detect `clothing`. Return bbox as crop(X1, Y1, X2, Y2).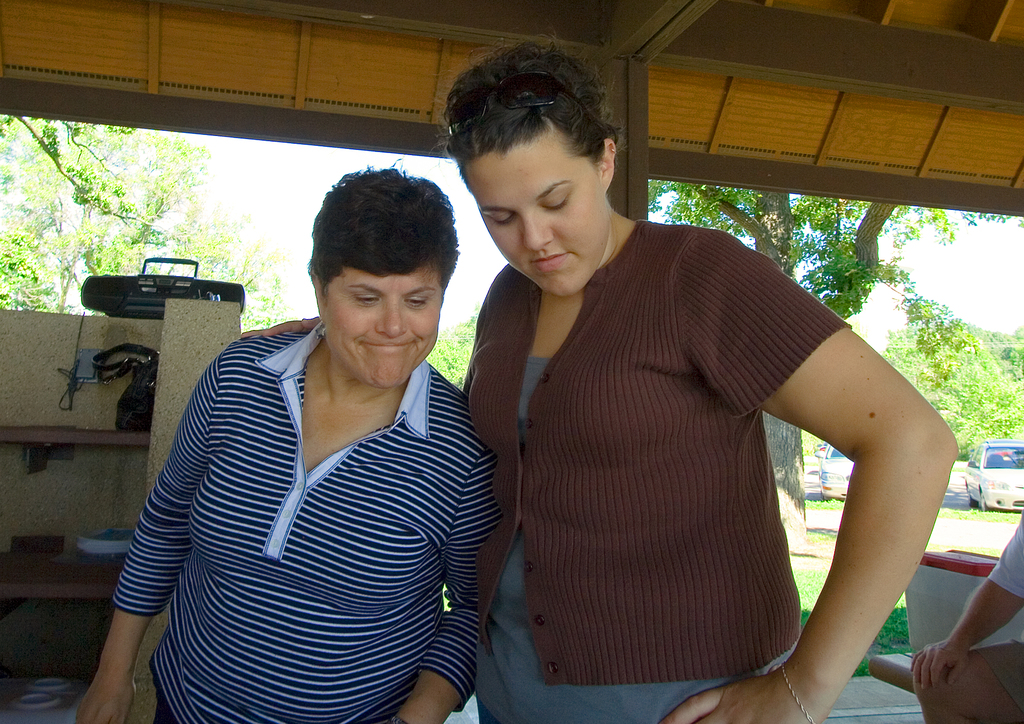
crop(993, 496, 1023, 620).
